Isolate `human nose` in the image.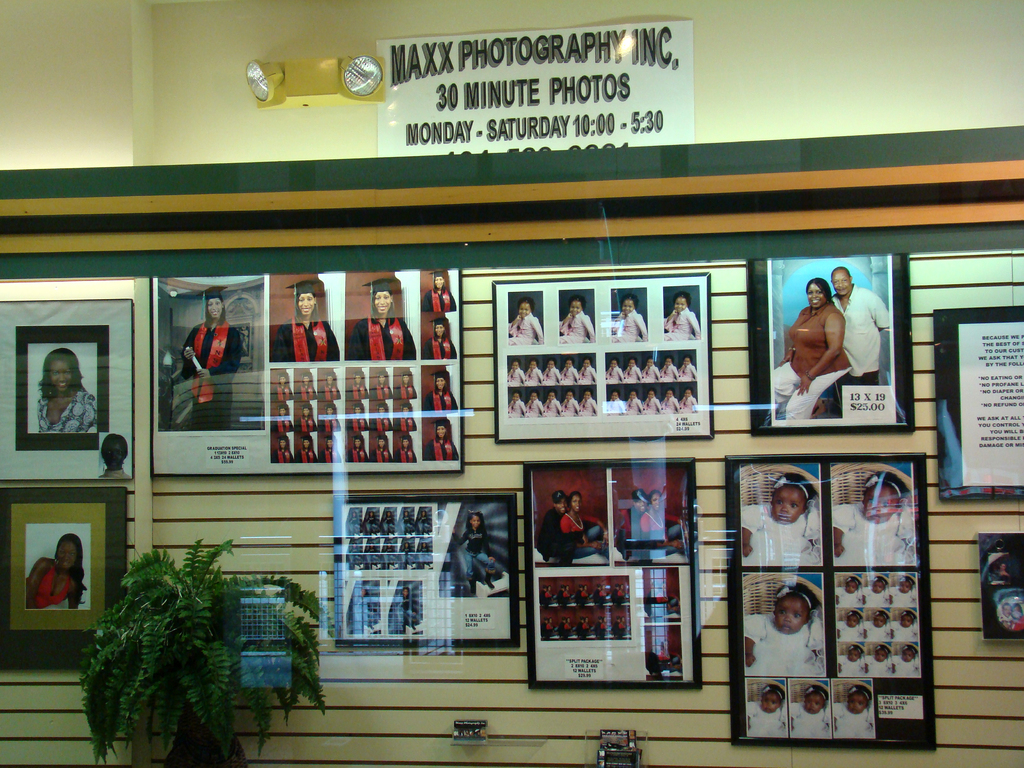
Isolated region: <box>436,328,440,333</box>.
